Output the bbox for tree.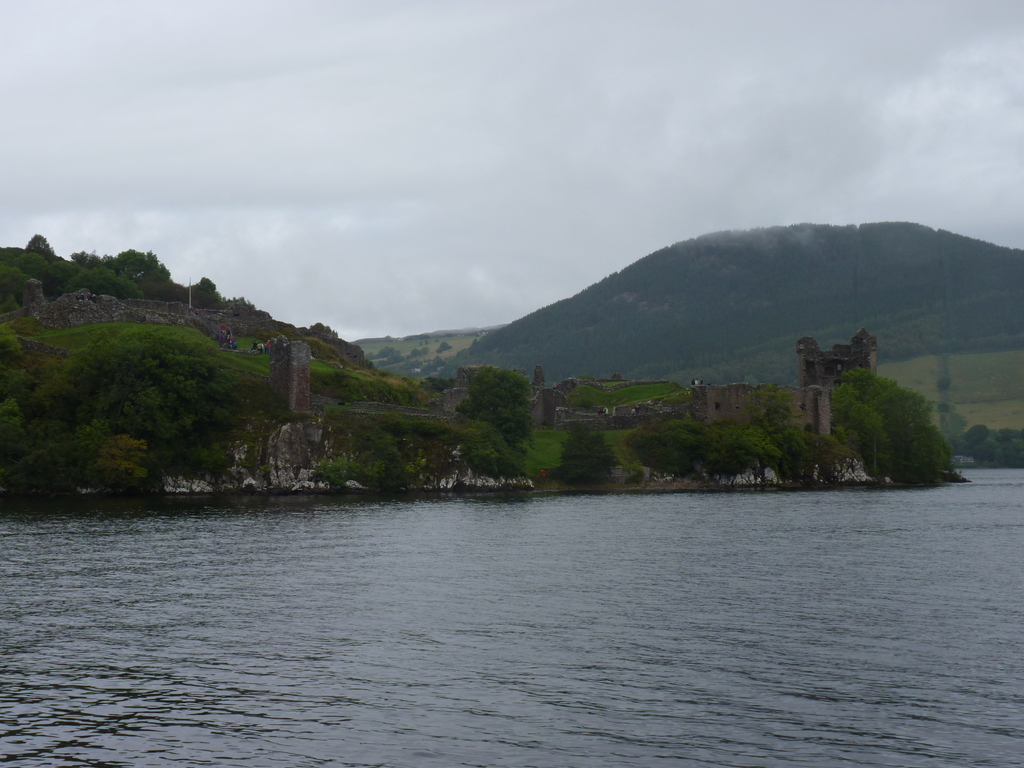
{"x1": 433, "y1": 345, "x2": 456, "y2": 356}.
